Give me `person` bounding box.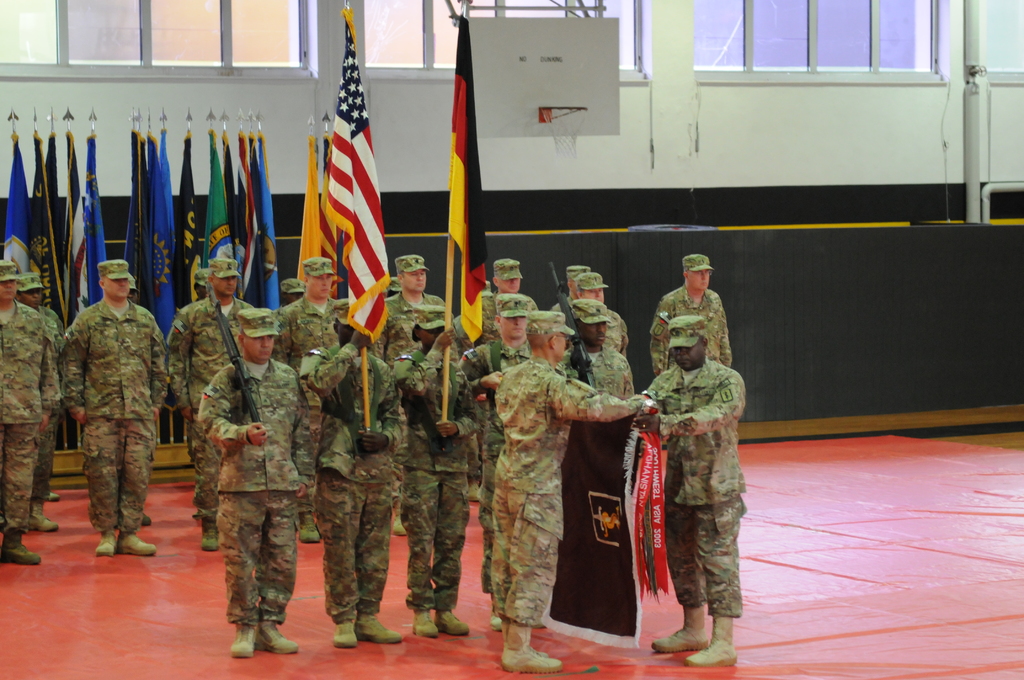
[643,245,749,641].
